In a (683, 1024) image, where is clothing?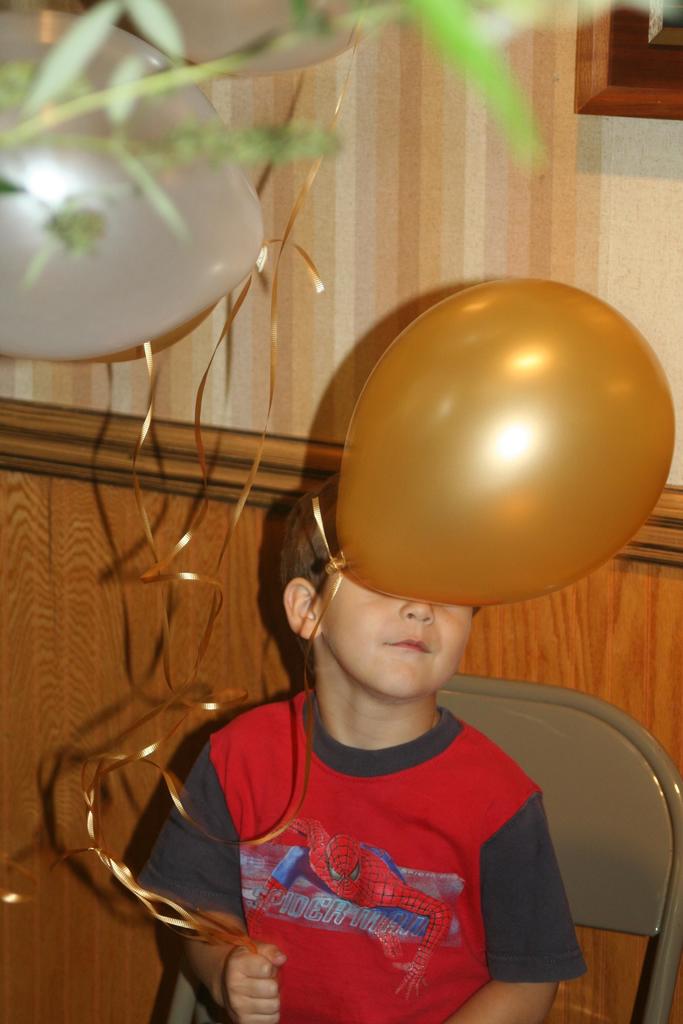
(left=154, top=681, right=584, bottom=1010).
